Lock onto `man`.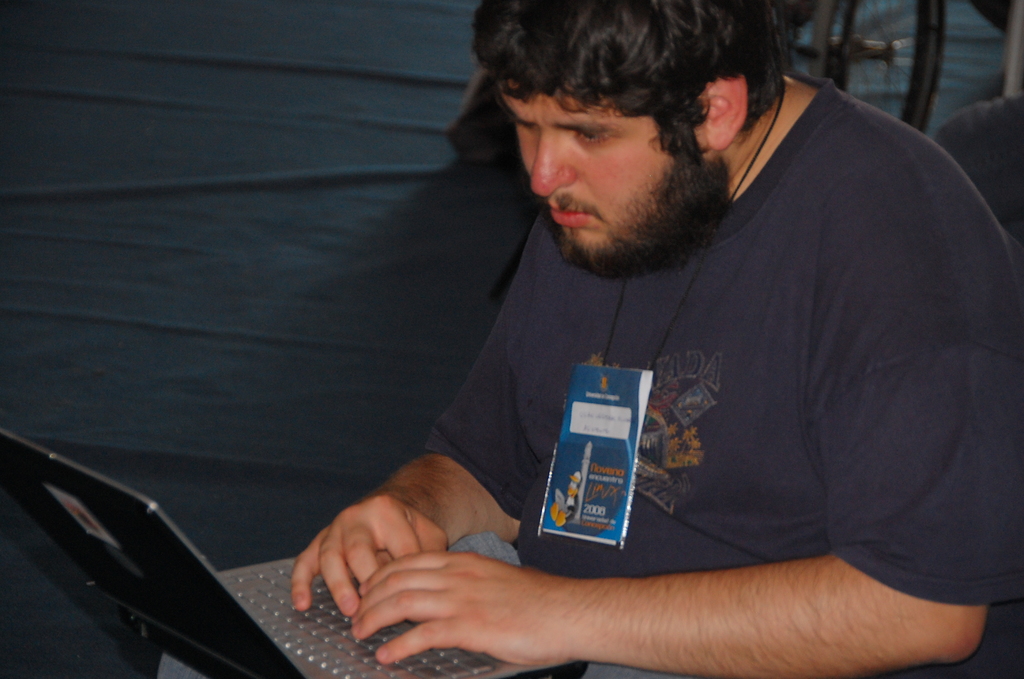
Locked: [333, 6, 1023, 621].
